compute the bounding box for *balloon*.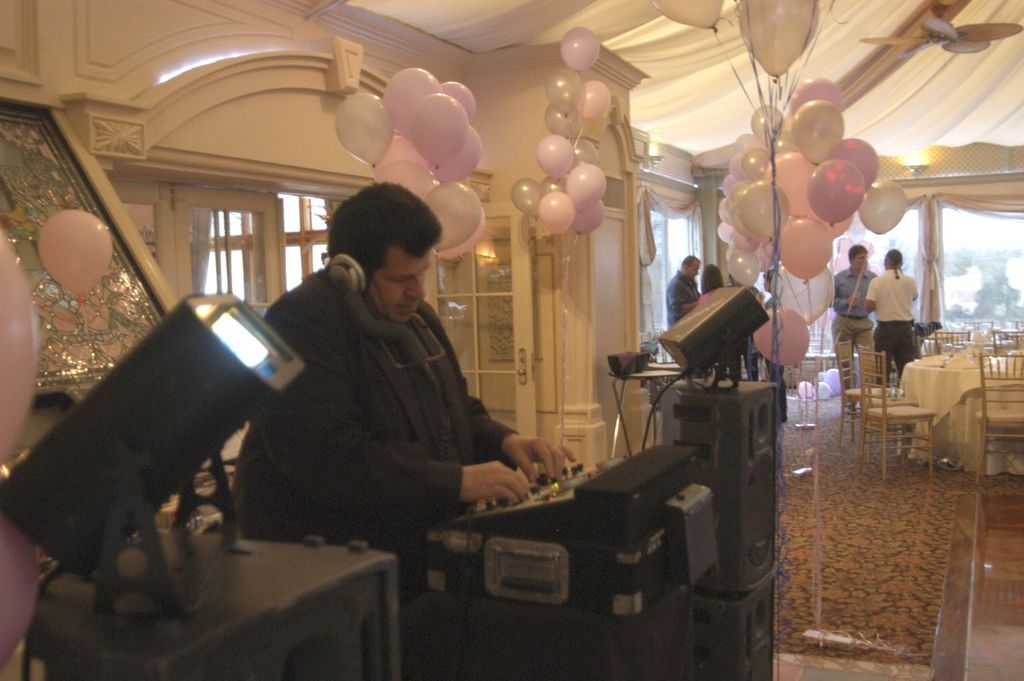
l=571, t=80, r=613, b=121.
